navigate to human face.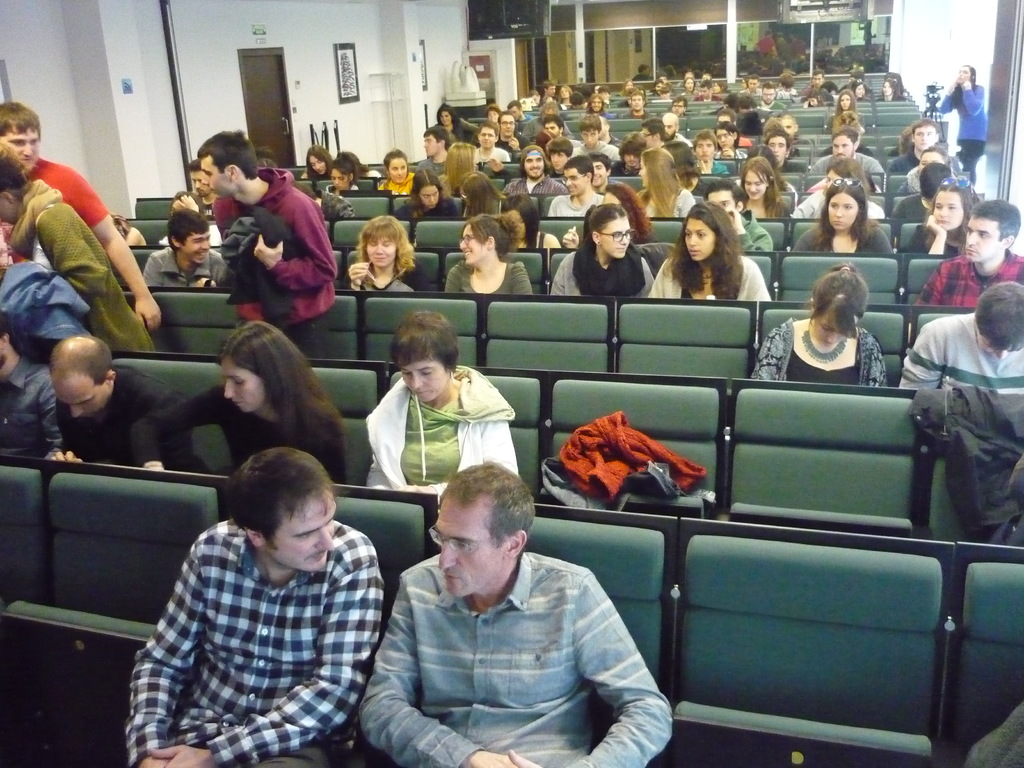
Navigation target: crop(500, 114, 516, 138).
